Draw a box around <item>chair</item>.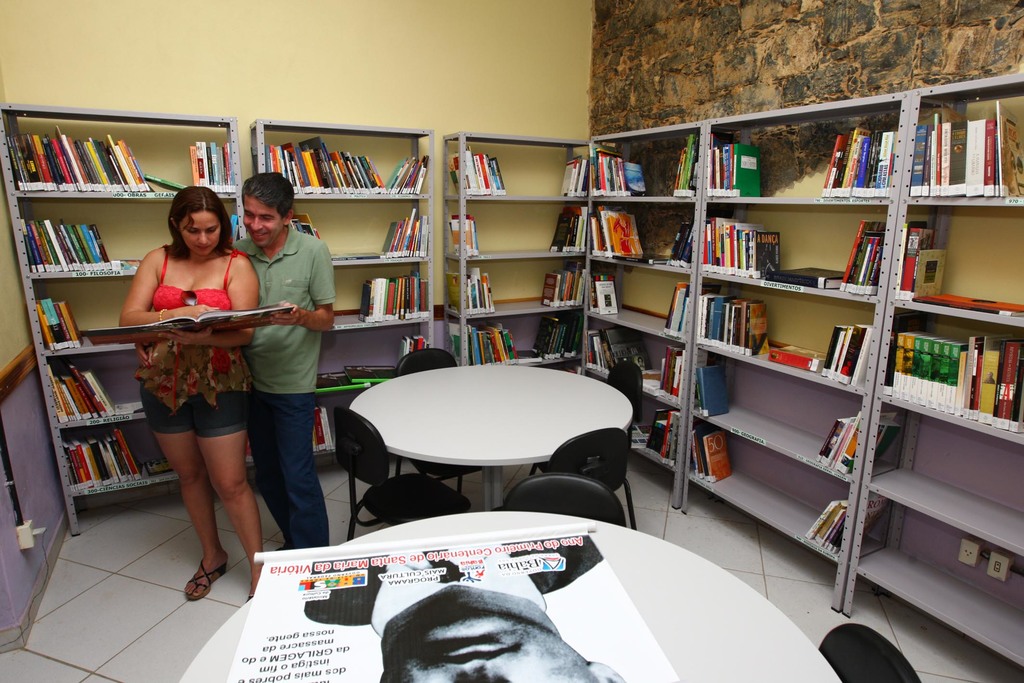
[x1=816, y1=619, x2=925, y2=682].
